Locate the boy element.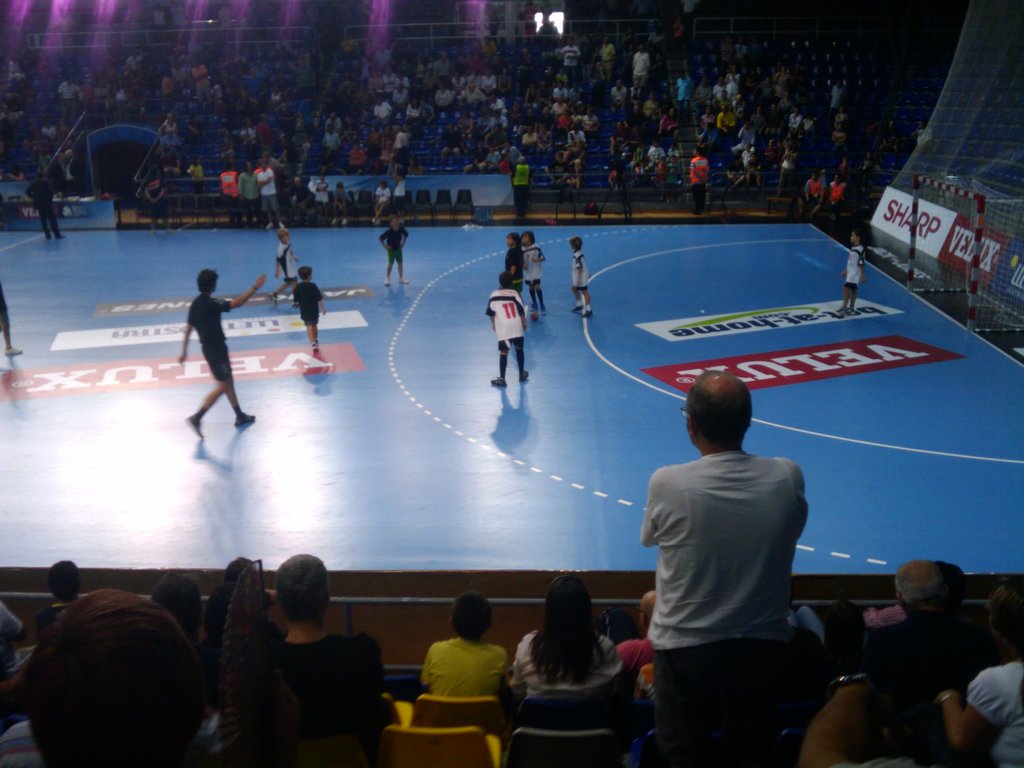
Element bbox: {"x1": 483, "y1": 270, "x2": 530, "y2": 389}.
